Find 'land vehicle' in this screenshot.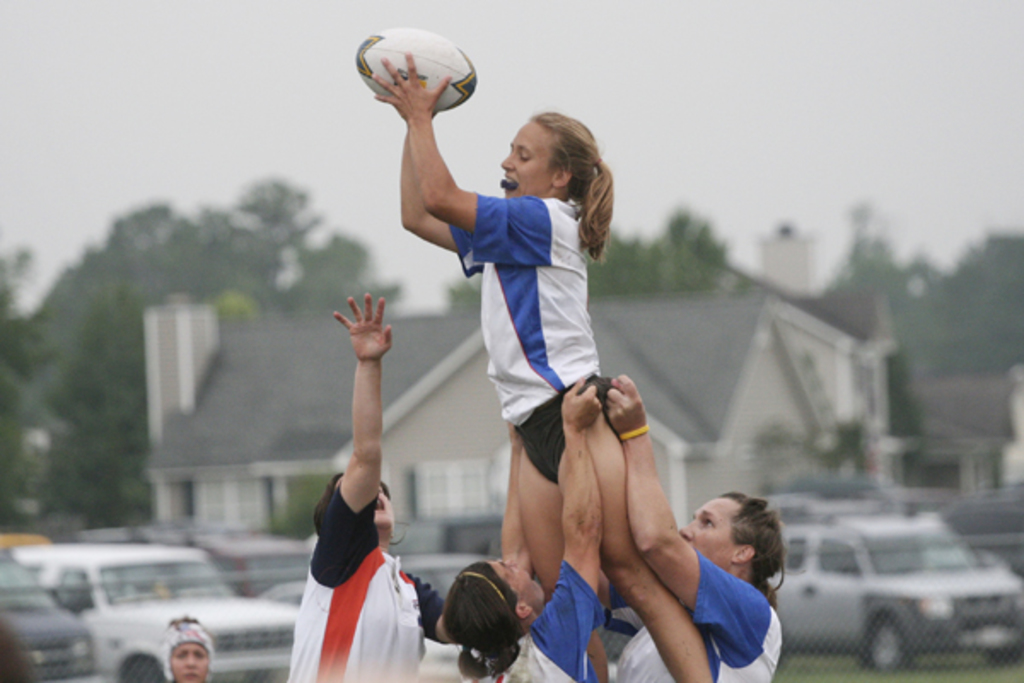
The bounding box for 'land vehicle' is <region>22, 531, 254, 678</region>.
